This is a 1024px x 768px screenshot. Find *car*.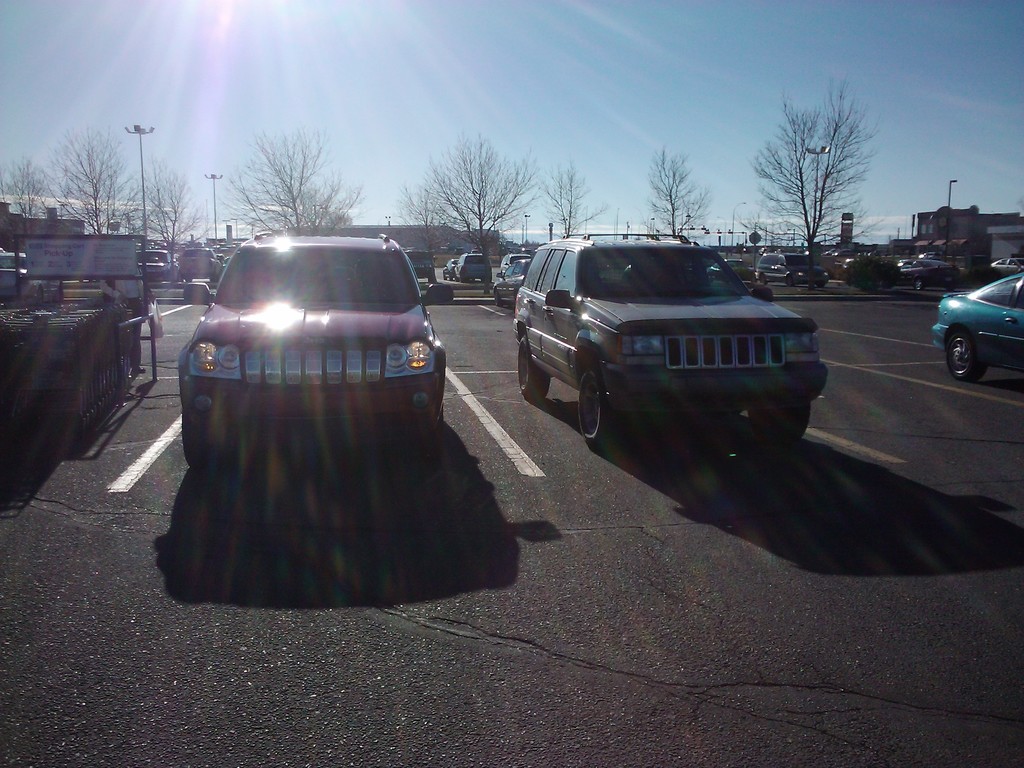
Bounding box: 938 268 1023 385.
